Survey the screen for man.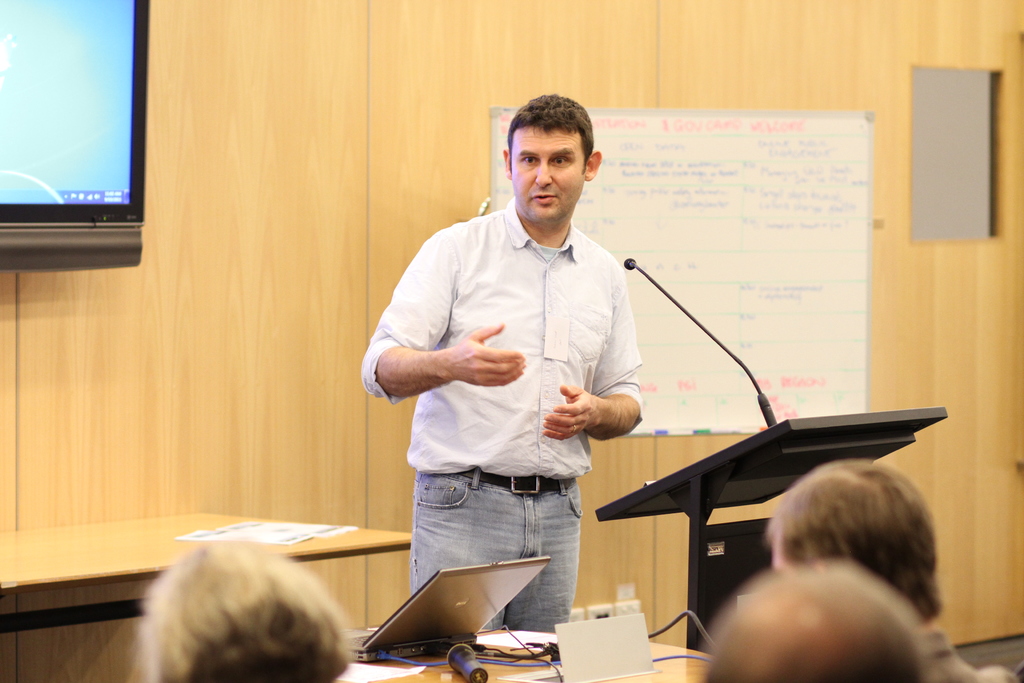
Survey found: [left=353, top=93, right=641, bottom=649].
